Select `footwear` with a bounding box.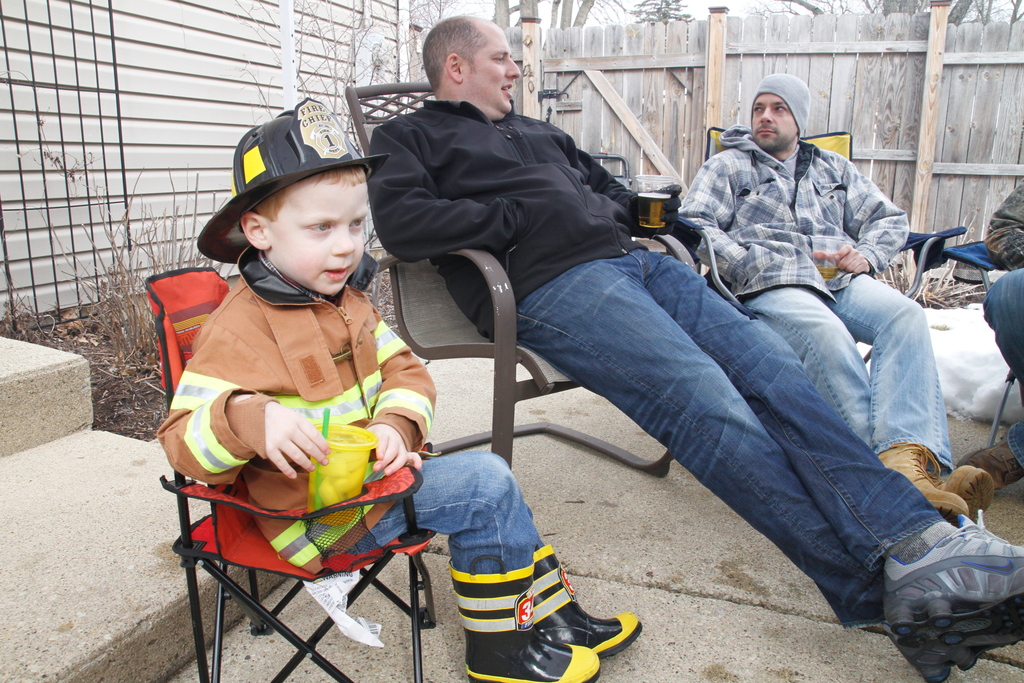
966,431,1023,491.
